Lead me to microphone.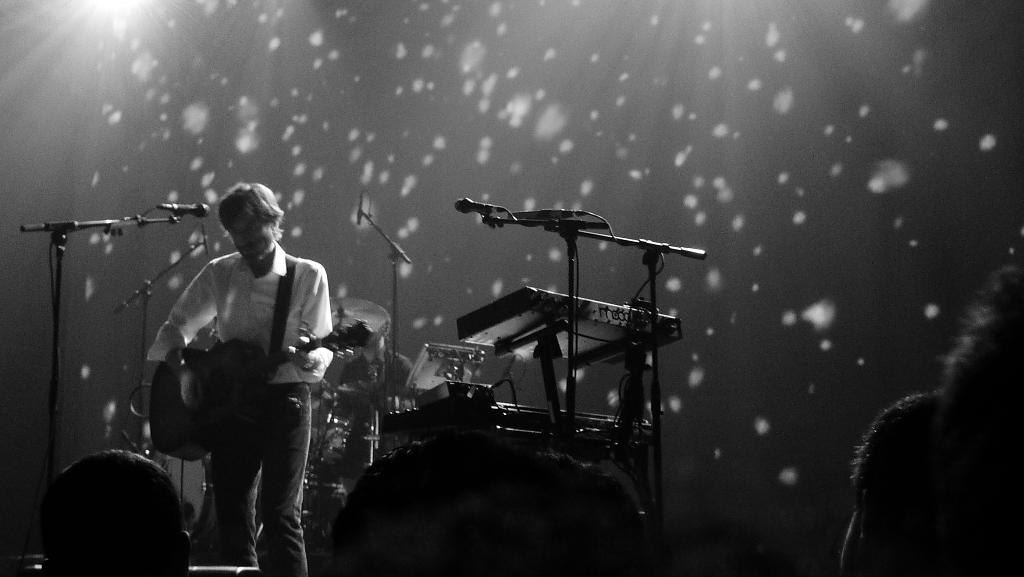
Lead to left=356, top=186, right=365, bottom=225.
